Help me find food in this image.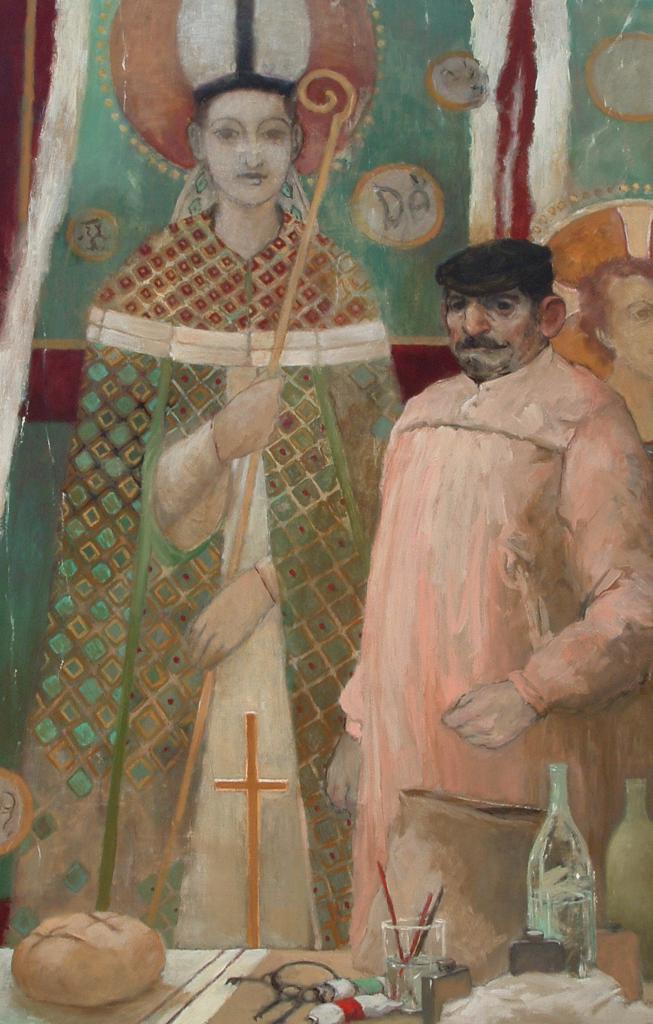
Found it: 15, 911, 163, 1005.
